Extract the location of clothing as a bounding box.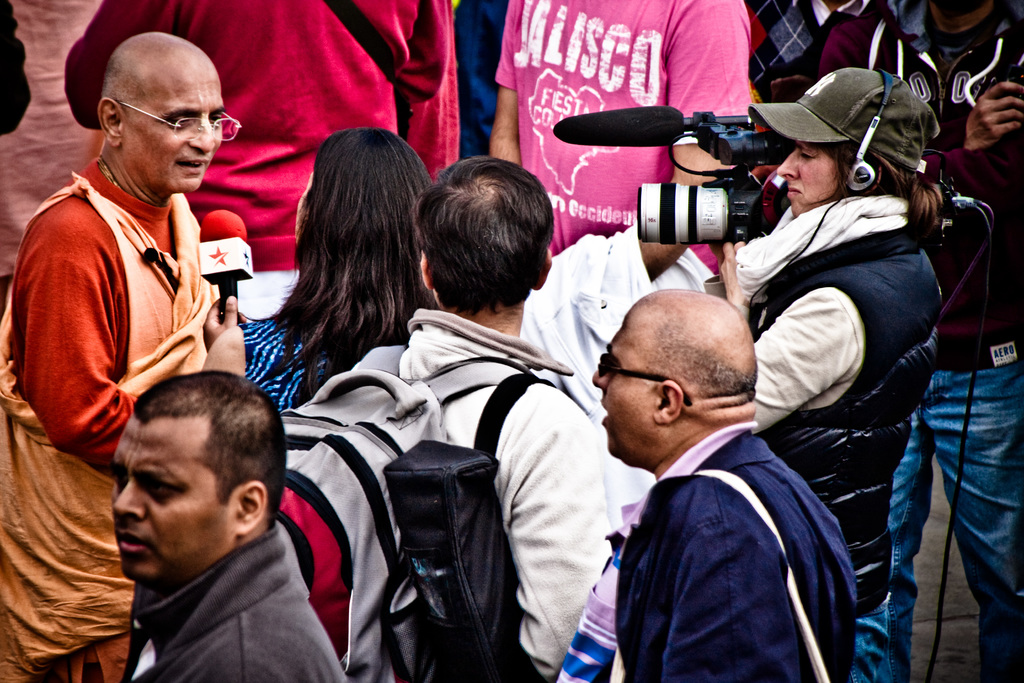
(811,0,1023,682).
